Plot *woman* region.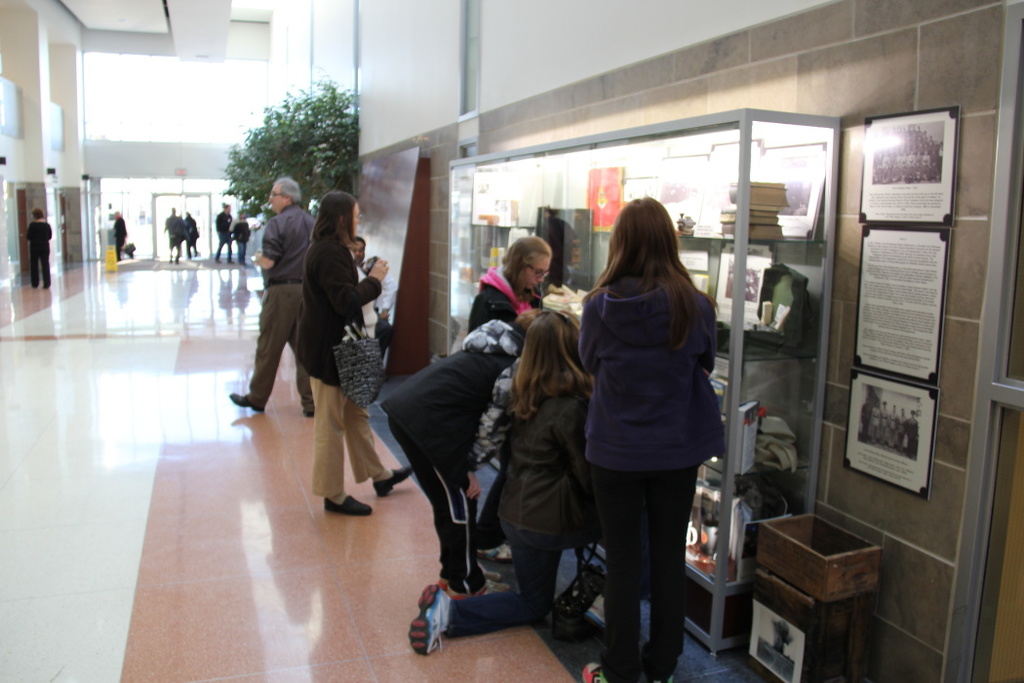
Plotted at pyautogui.locateOnScreen(409, 310, 596, 655).
